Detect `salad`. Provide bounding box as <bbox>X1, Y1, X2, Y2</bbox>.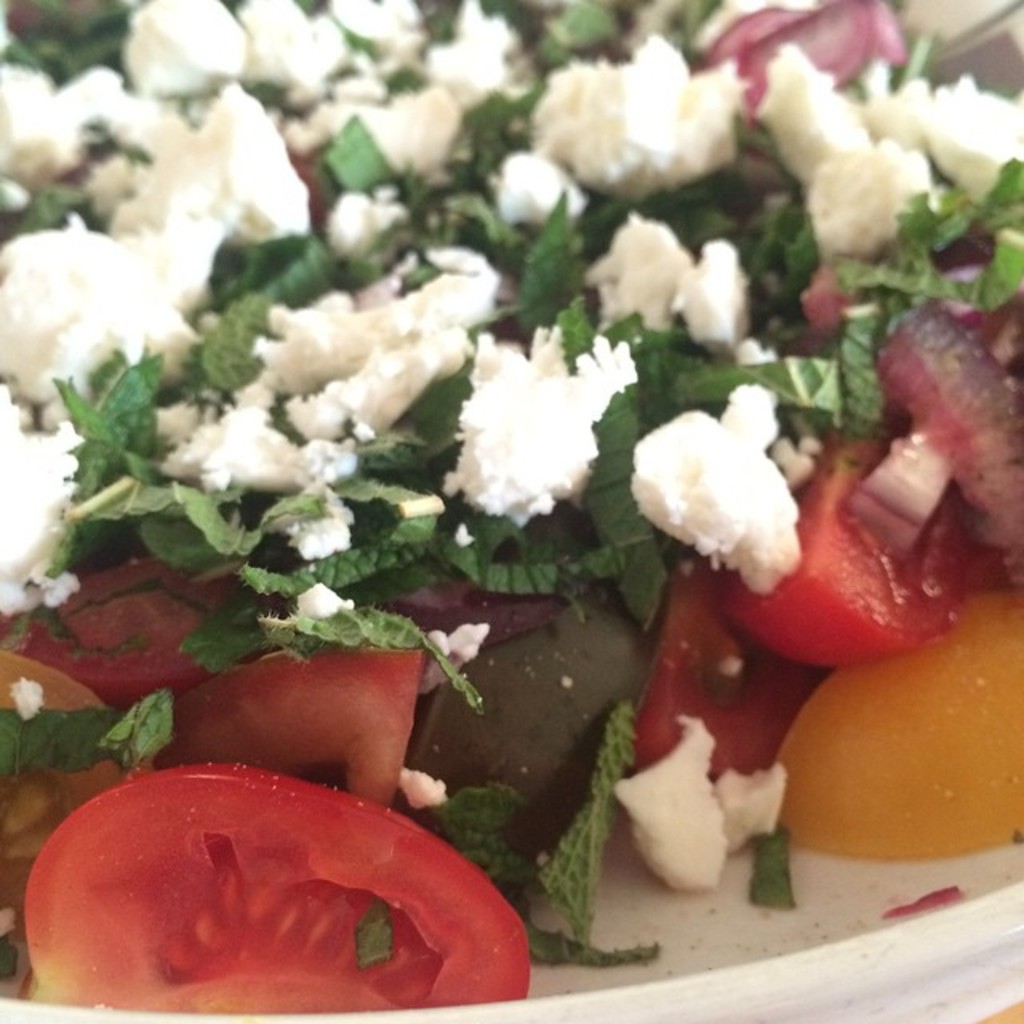
<bbox>0, 0, 1022, 1022</bbox>.
